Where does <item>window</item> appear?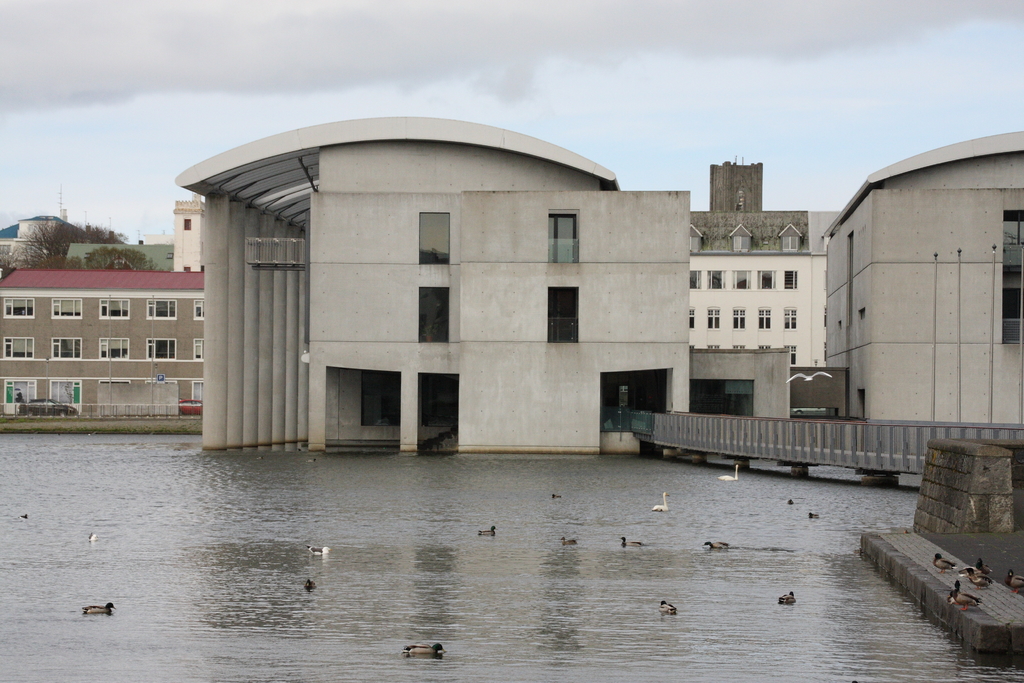
Appears at (left=730, top=271, right=750, bottom=290).
